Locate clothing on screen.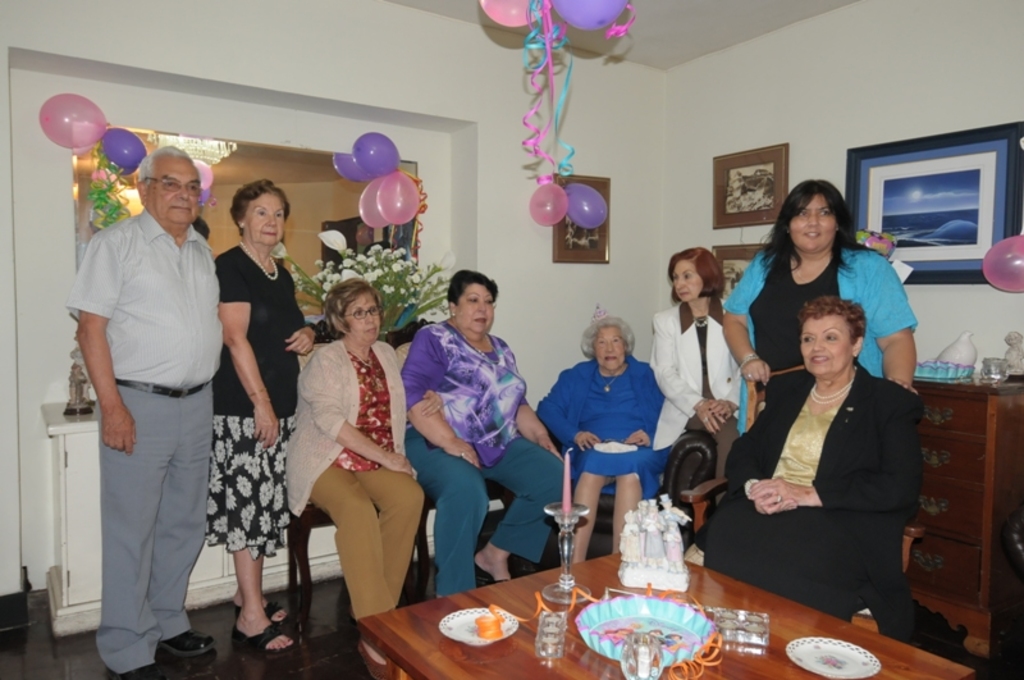
On screen at 650, 297, 745, 449.
